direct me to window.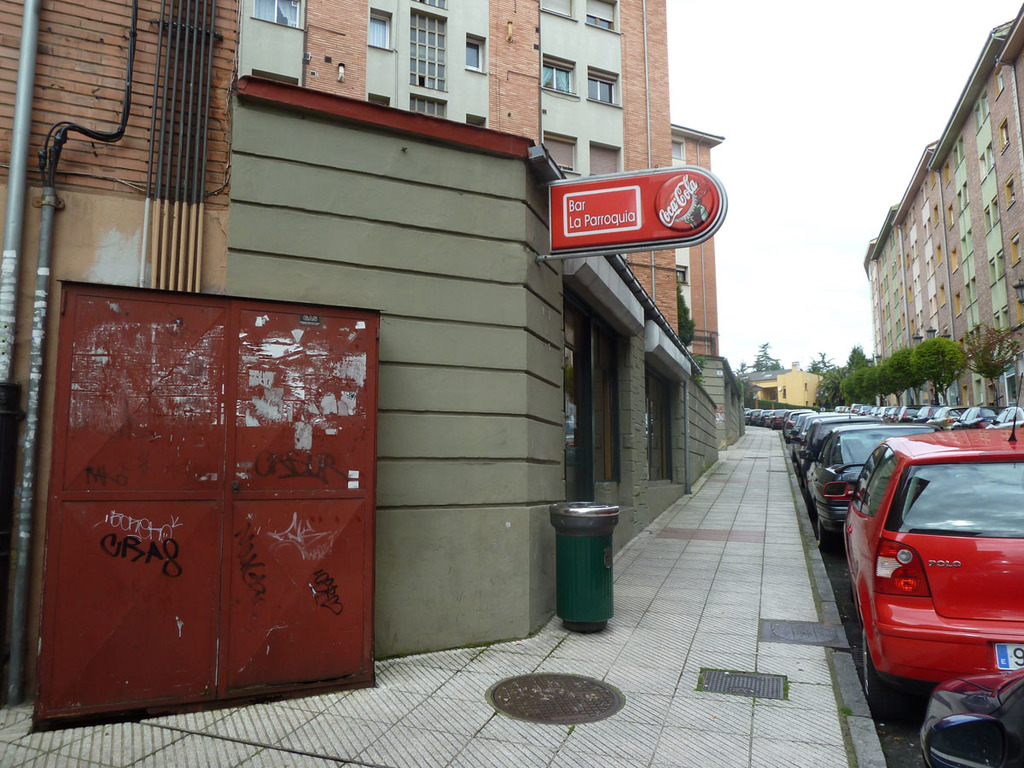
Direction: BBox(541, 58, 578, 94).
